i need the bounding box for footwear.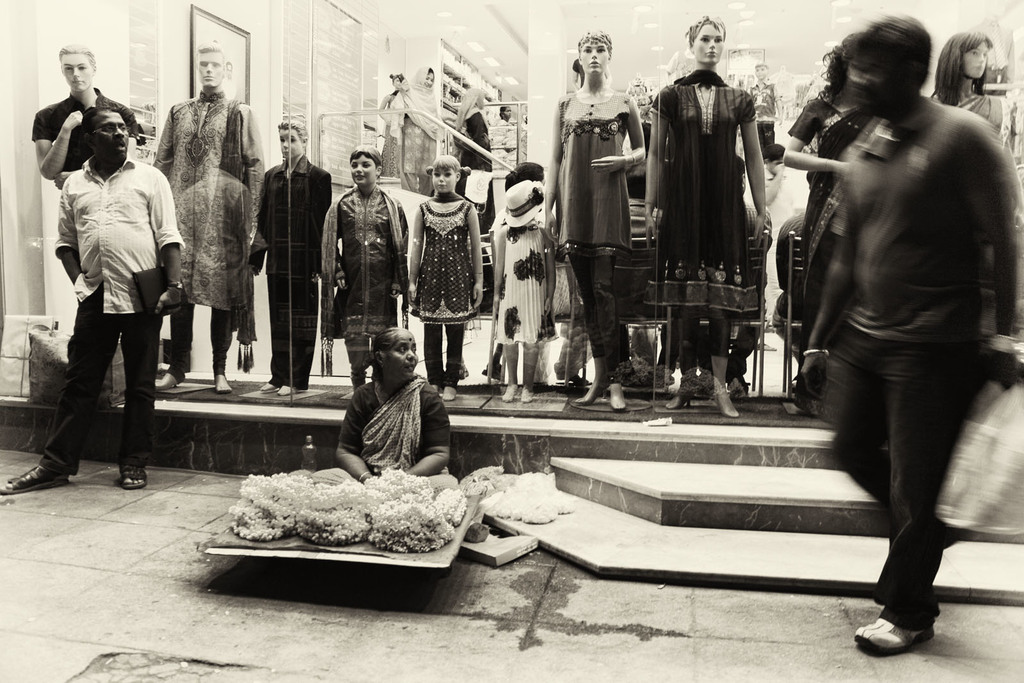
Here it is: <bbox>116, 463, 150, 488</bbox>.
